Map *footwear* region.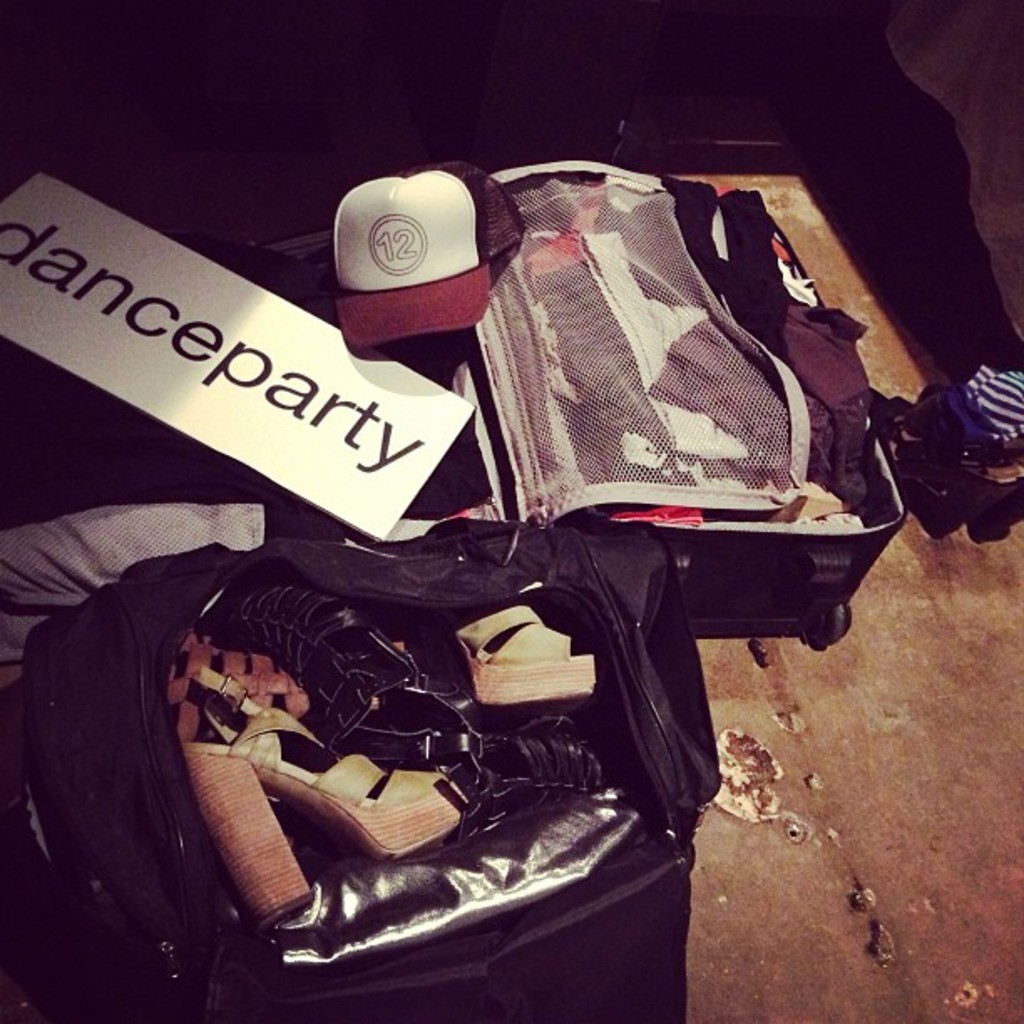
Mapped to {"x1": 447, "y1": 591, "x2": 604, "y2": 719}.
